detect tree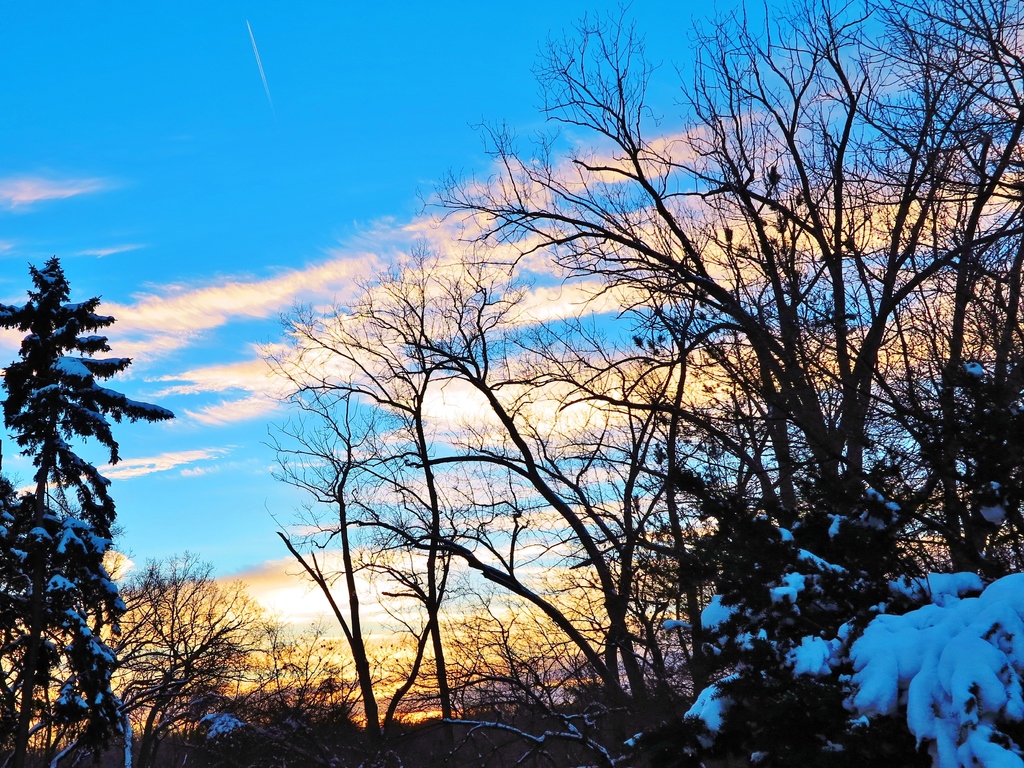
region(111, 544, 285, 764)
